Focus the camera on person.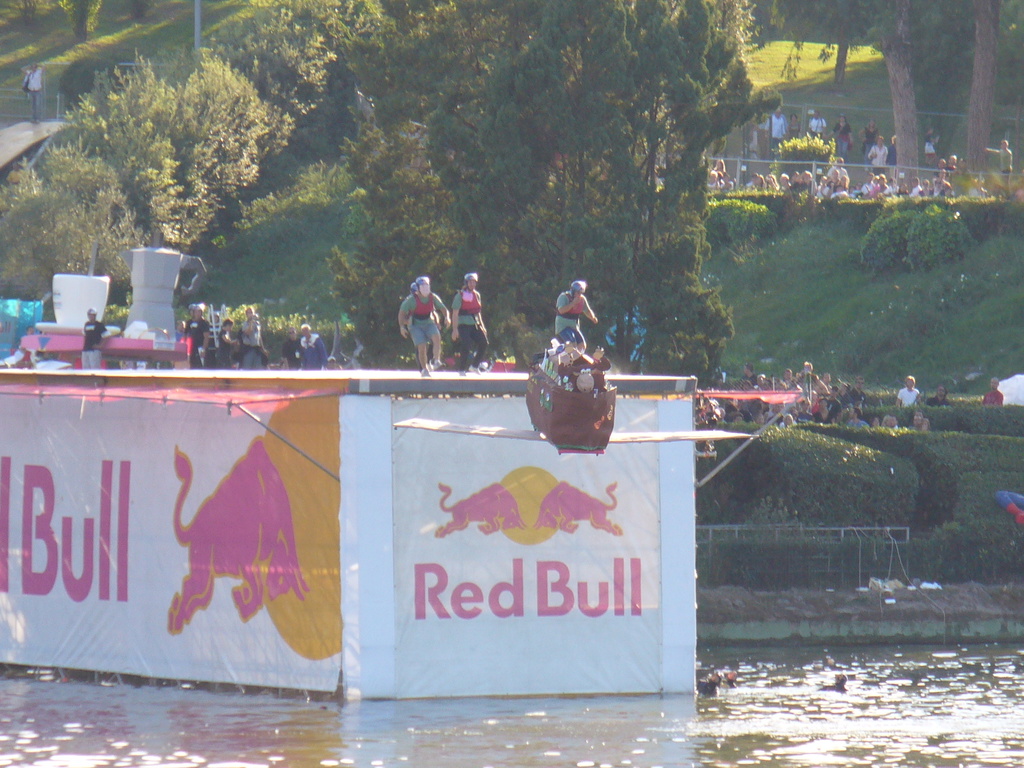
Focus region: Rect(79, 305, 112, 371).
